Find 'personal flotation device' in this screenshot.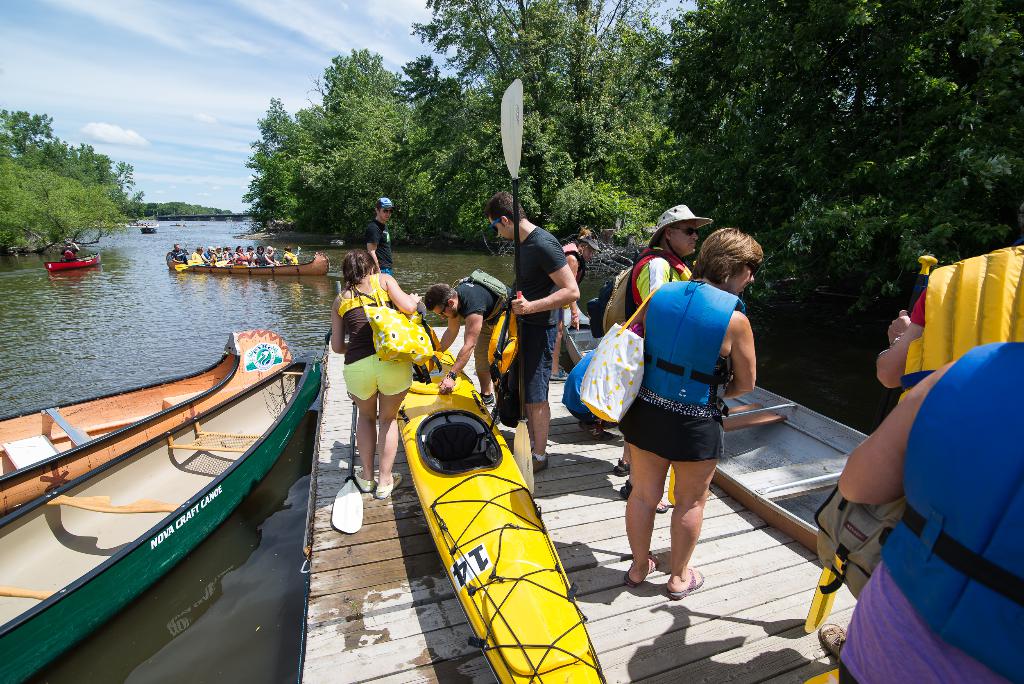
The bounding box for 'personal flotation device' is 215/252/221/259.
